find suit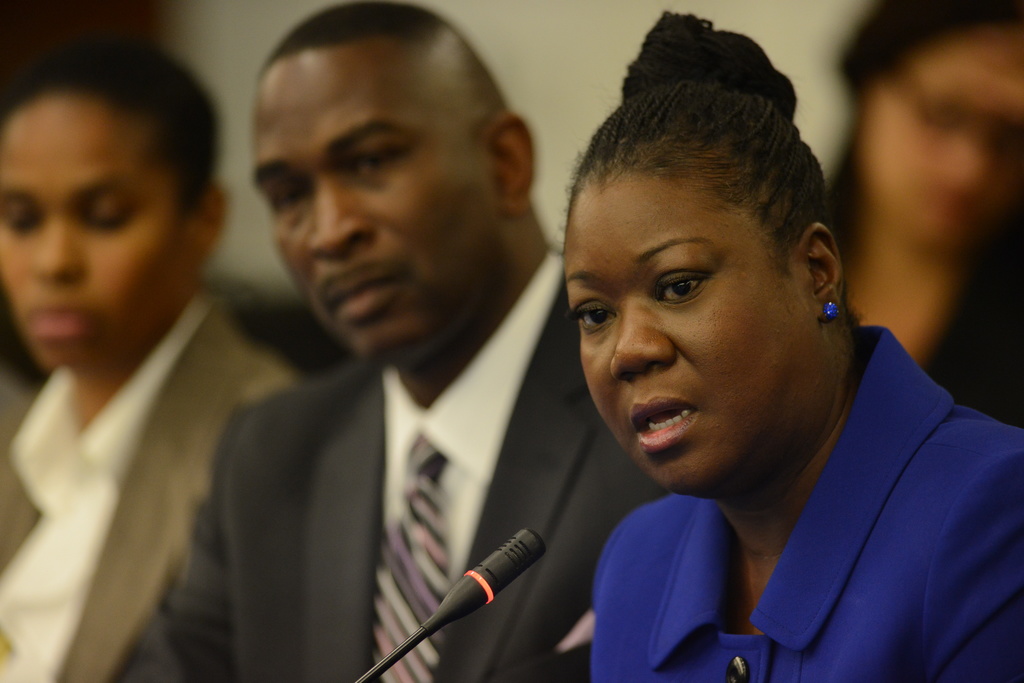
0, 283, 303, 682
